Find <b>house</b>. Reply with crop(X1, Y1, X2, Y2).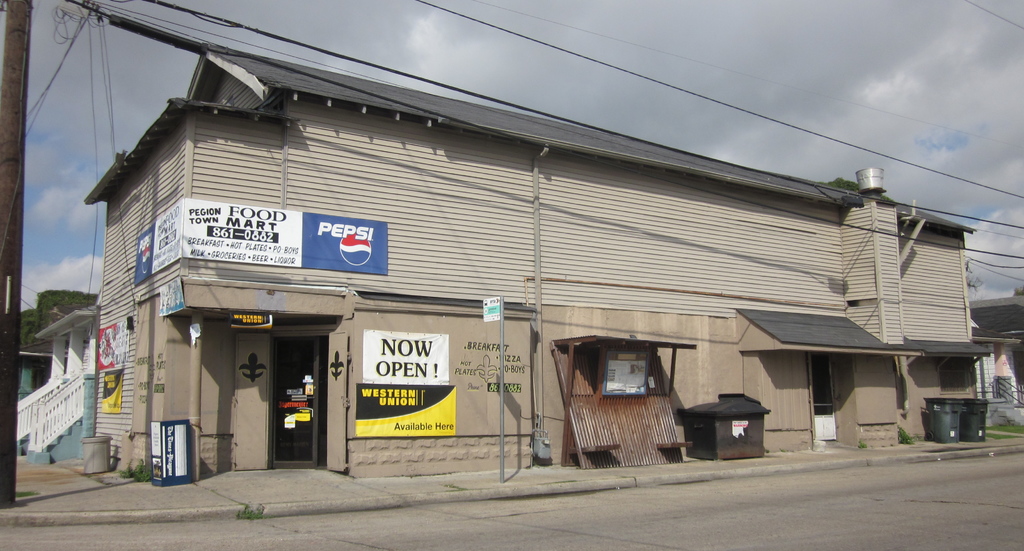
crop(15, 350, 53, 400).
